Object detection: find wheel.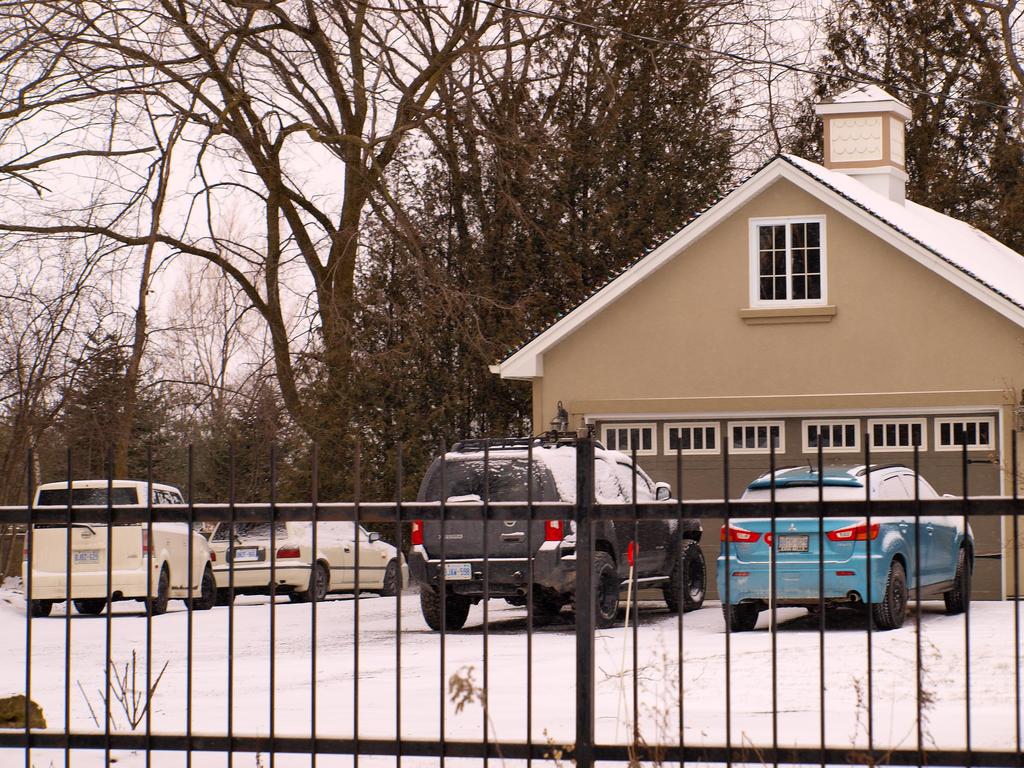
left=656, top=529, right=711, bottom=611.
